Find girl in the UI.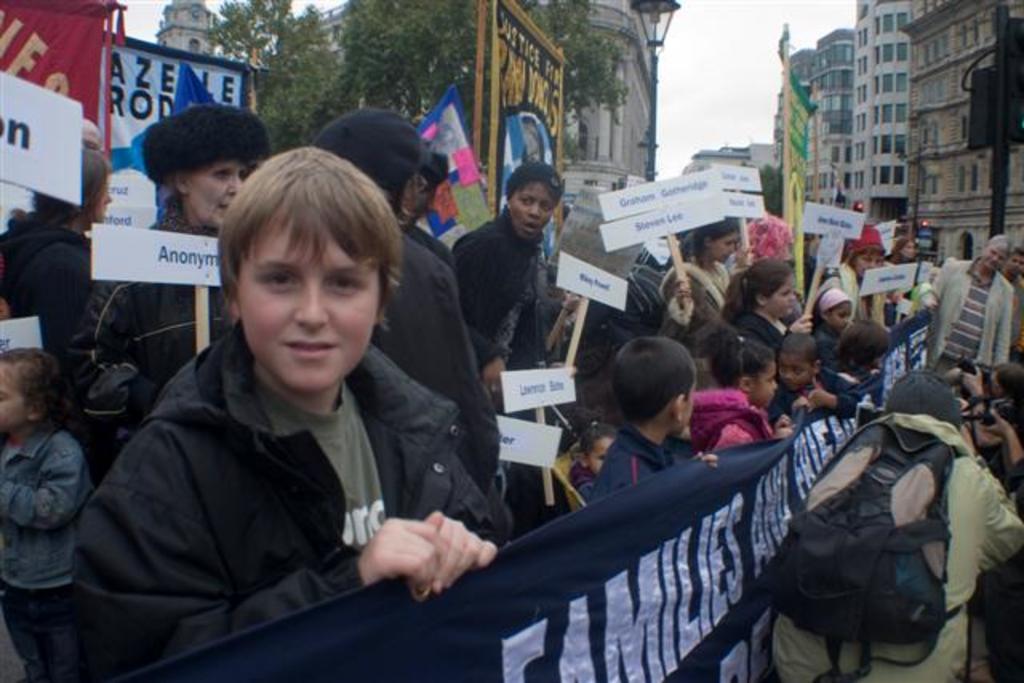
UI element at 725 254 811 355.
